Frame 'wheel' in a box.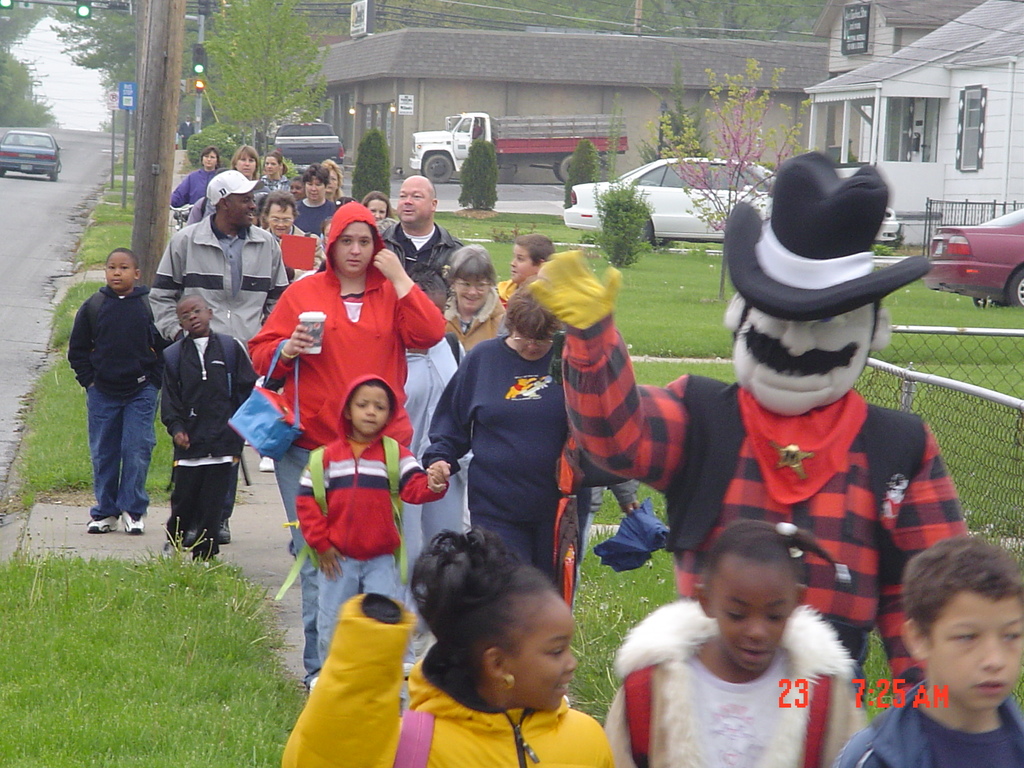
crop(0, 172, 6, 179).
